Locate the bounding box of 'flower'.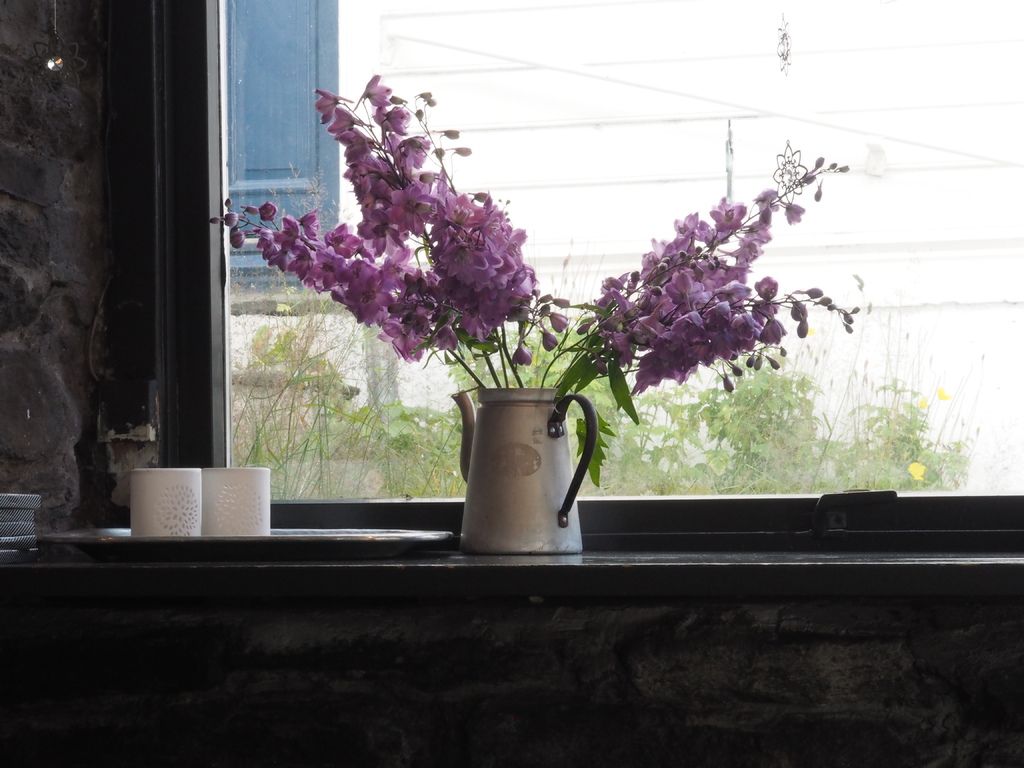
Bounding box: detection(939, 386, 949, 401).
